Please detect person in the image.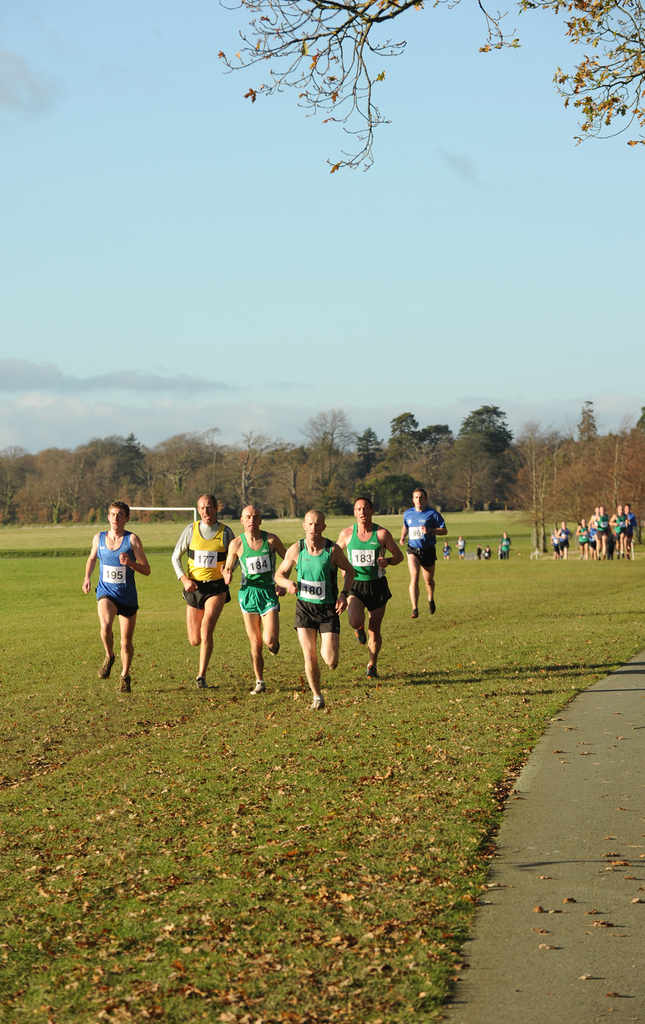
169 497 237 688.
